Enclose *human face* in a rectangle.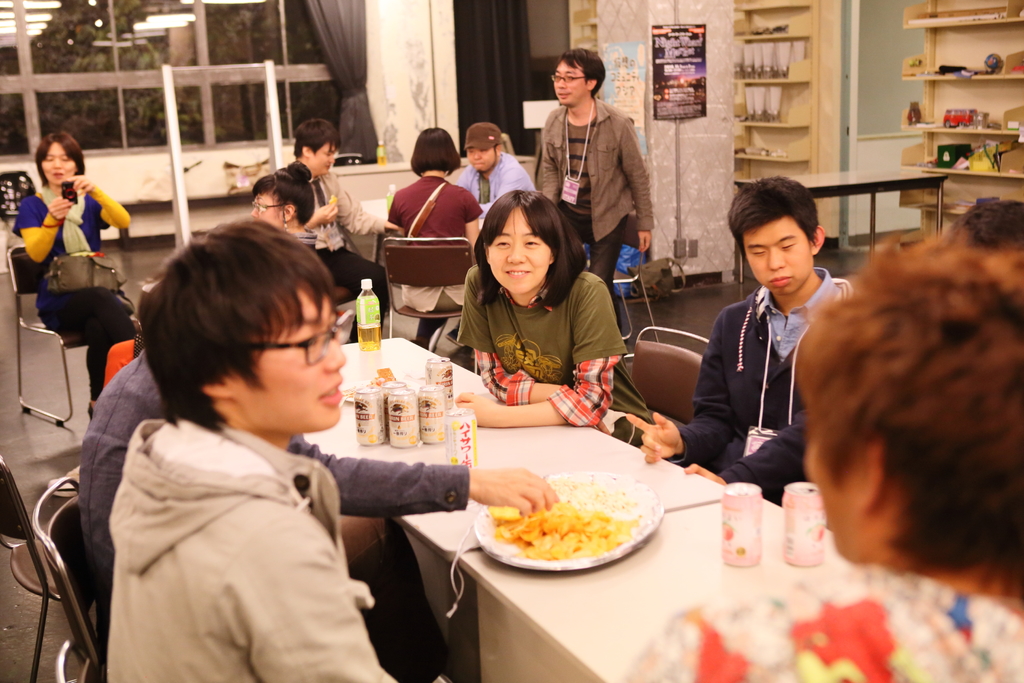
rect(234, 288, 346, 432).
